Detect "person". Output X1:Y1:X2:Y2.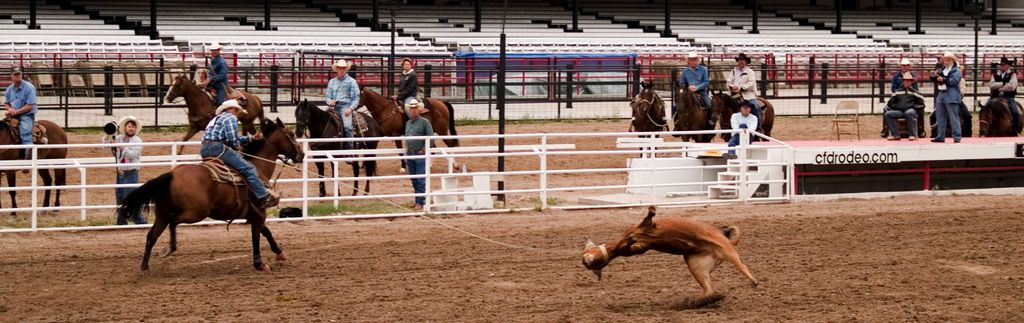
931:47:965:145.
